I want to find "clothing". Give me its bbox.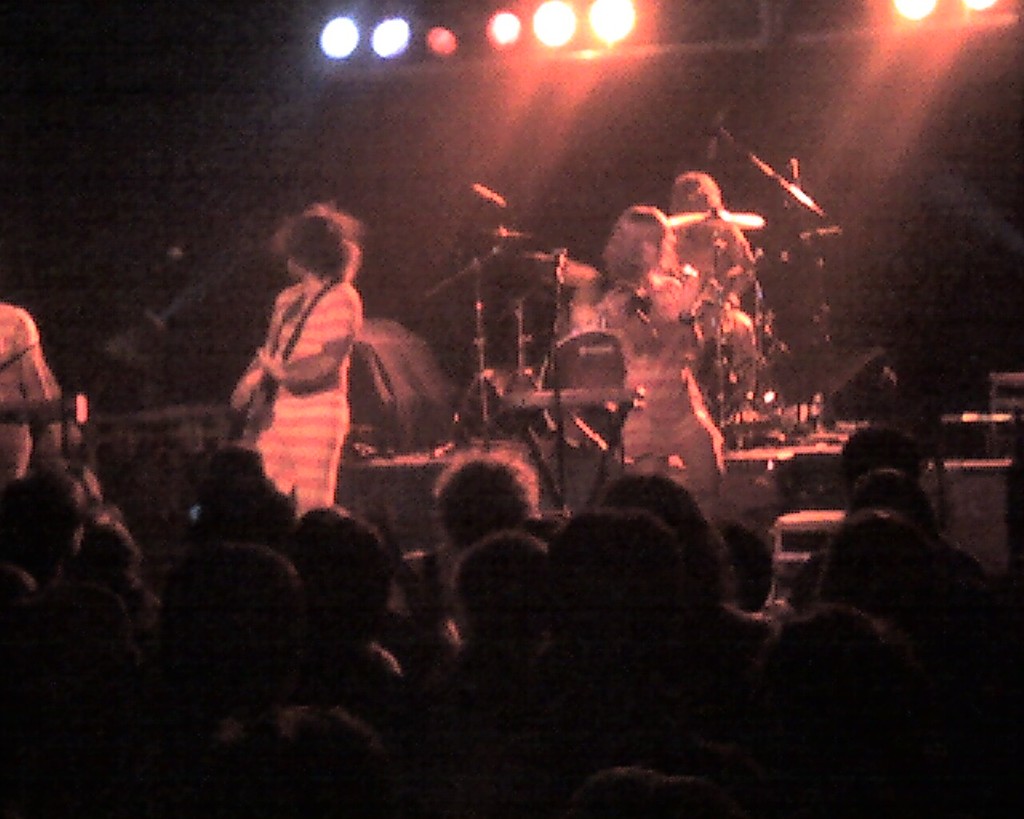
region(576, 262, 733, 461).
